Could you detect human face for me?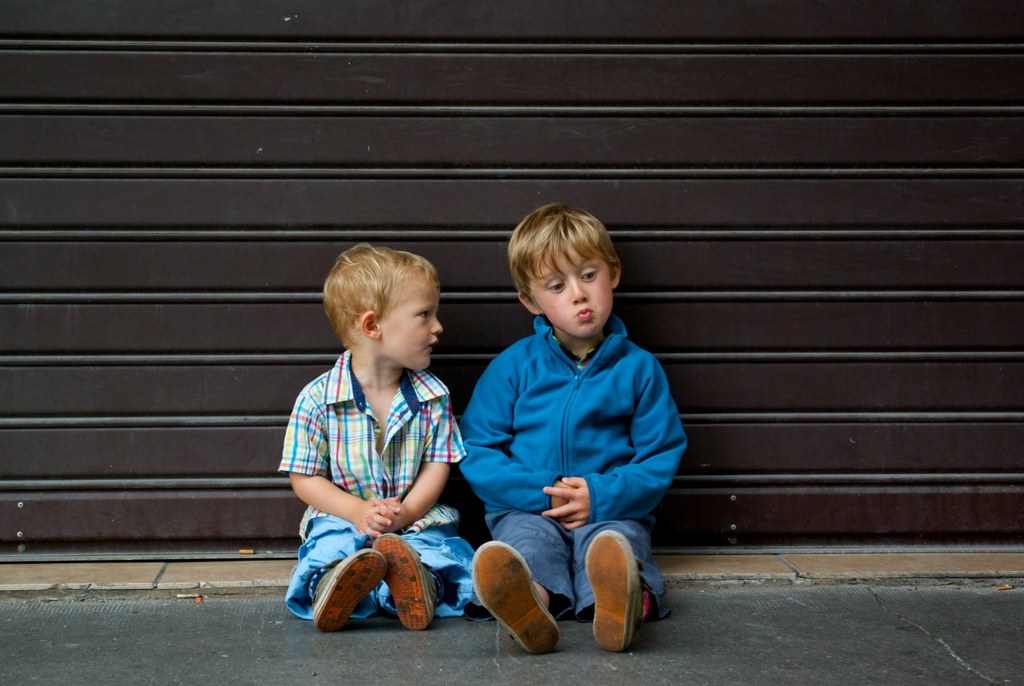
Detection result: (x1=380, y1=270, x2=445, y2=365).
